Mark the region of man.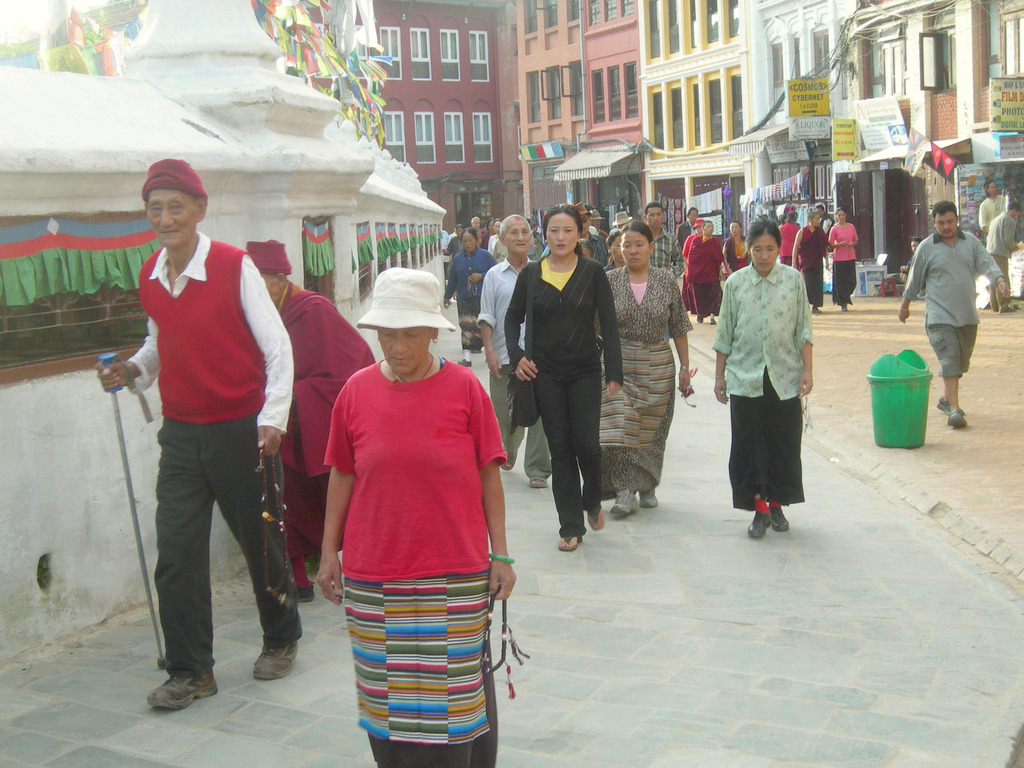
Region: <region>478, 209, 544, 488</region>.
